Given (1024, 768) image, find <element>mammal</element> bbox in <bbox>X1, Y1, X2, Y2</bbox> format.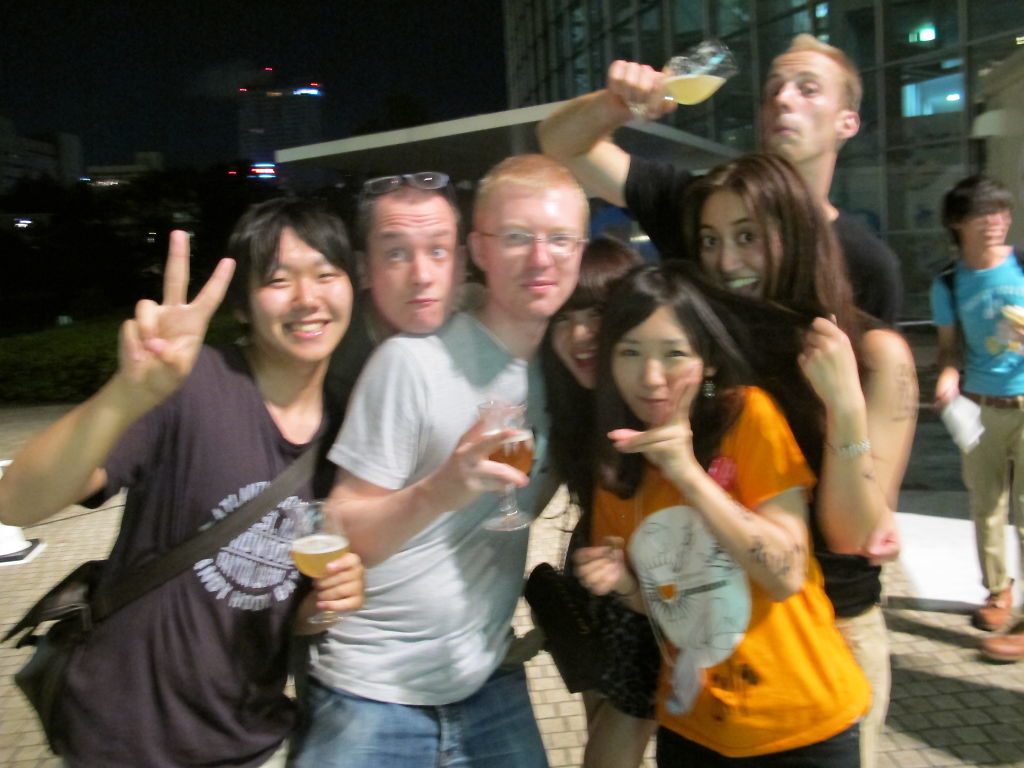
<bbox>539, 228, 803, 766</bbox>.
